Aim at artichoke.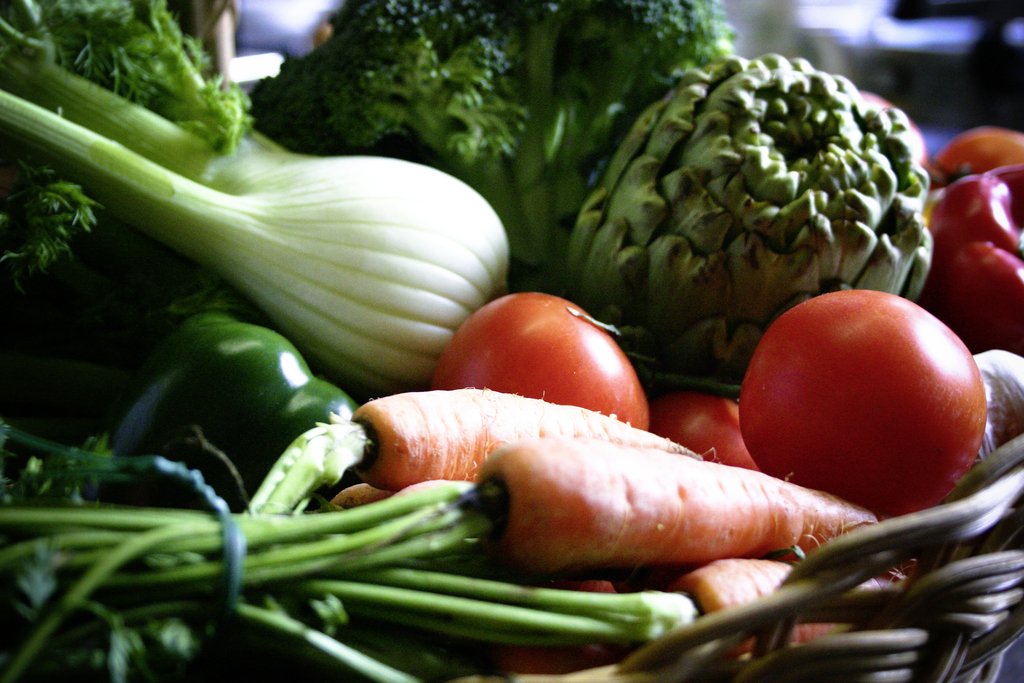
Aimed at 575, 70, 934, 340.
